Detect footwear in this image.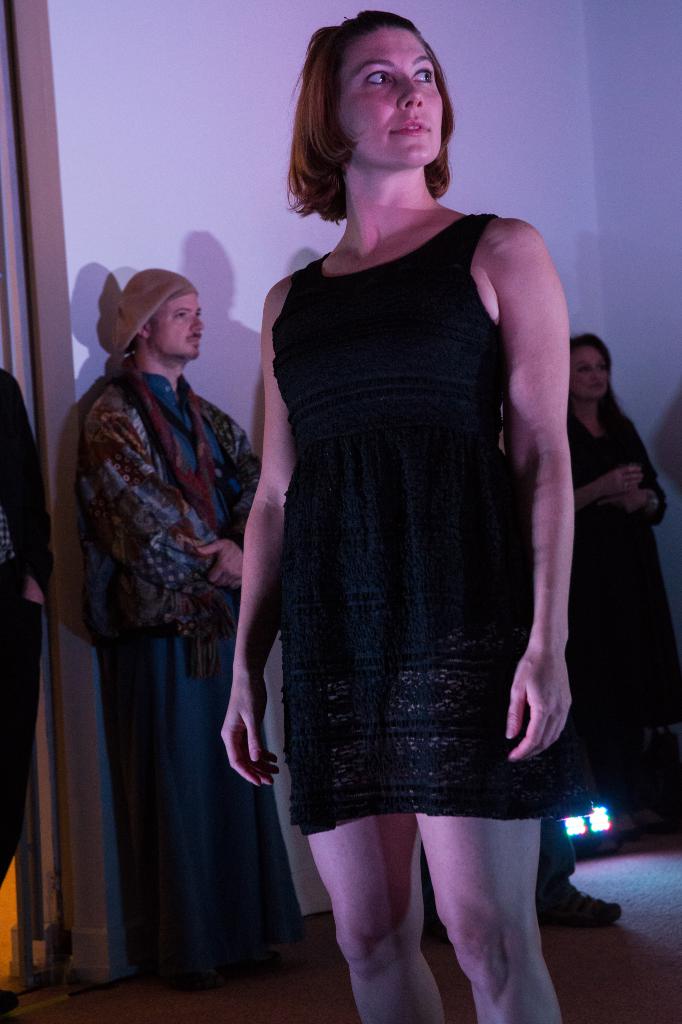
Detection: <bbox>555, 861, 621, 950</bbox>.
